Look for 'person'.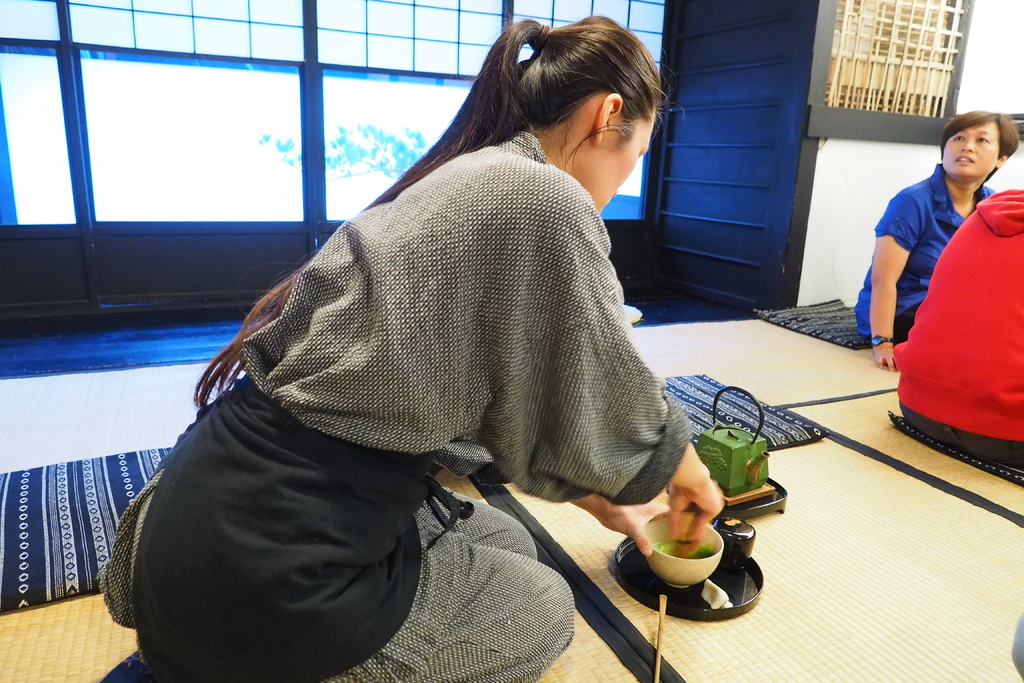
Found: box=[858, 117, 1023, 375].
